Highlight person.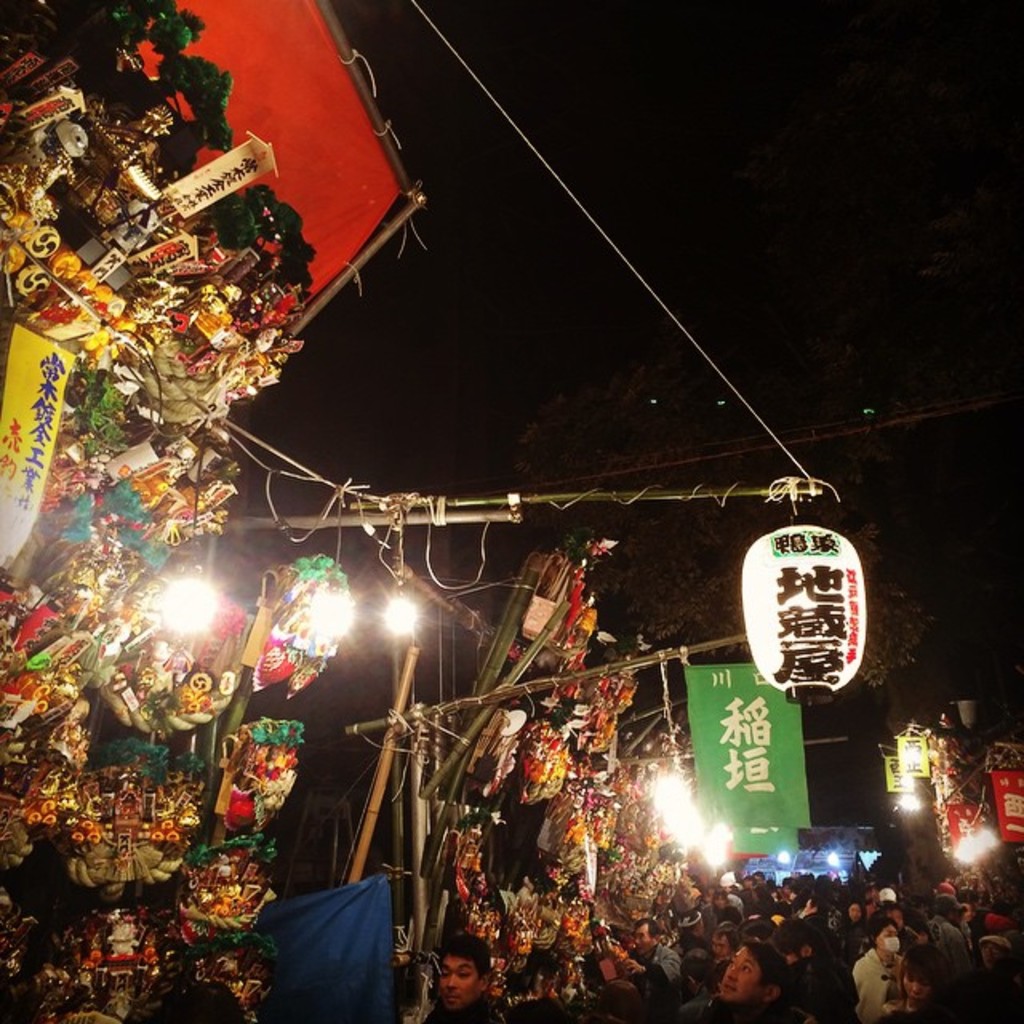
Highlighted region: [x1=749, y1=872, x2=771, y2=907].
